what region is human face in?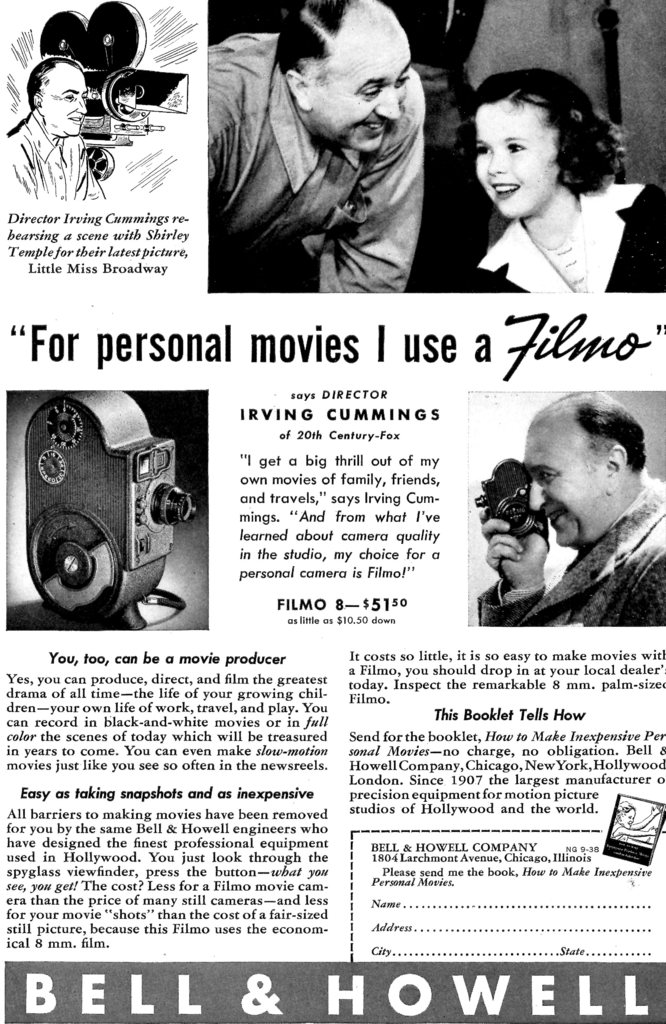
bbox=[526, 417, 615, 547].
